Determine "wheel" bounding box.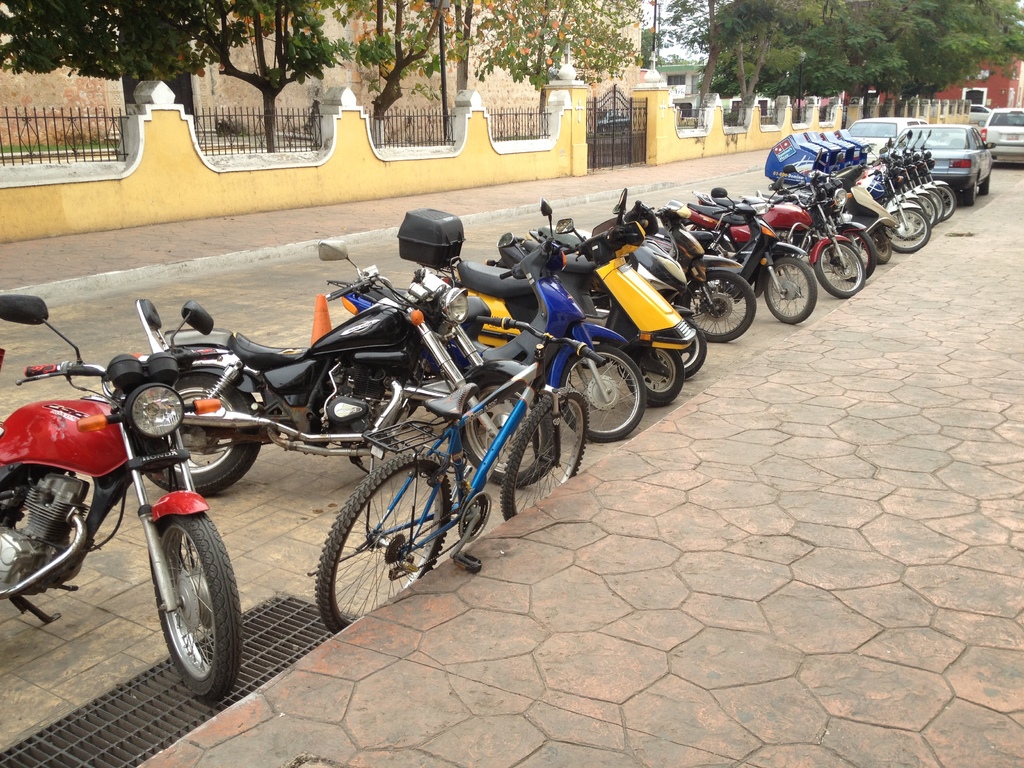
Determined: 893:199:925:239.
